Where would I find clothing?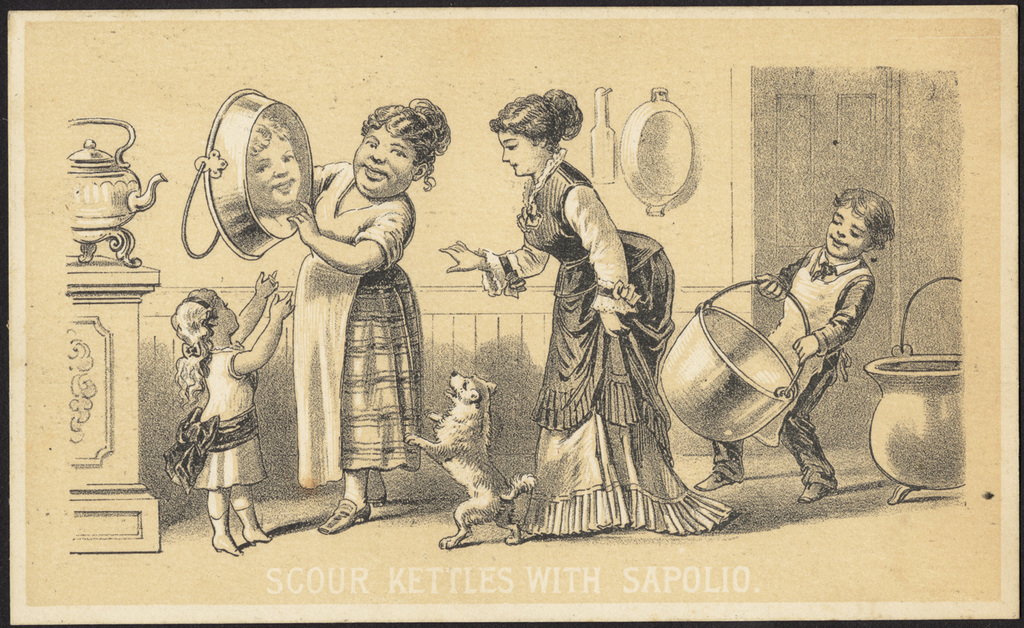
At 714,245,879,494.
